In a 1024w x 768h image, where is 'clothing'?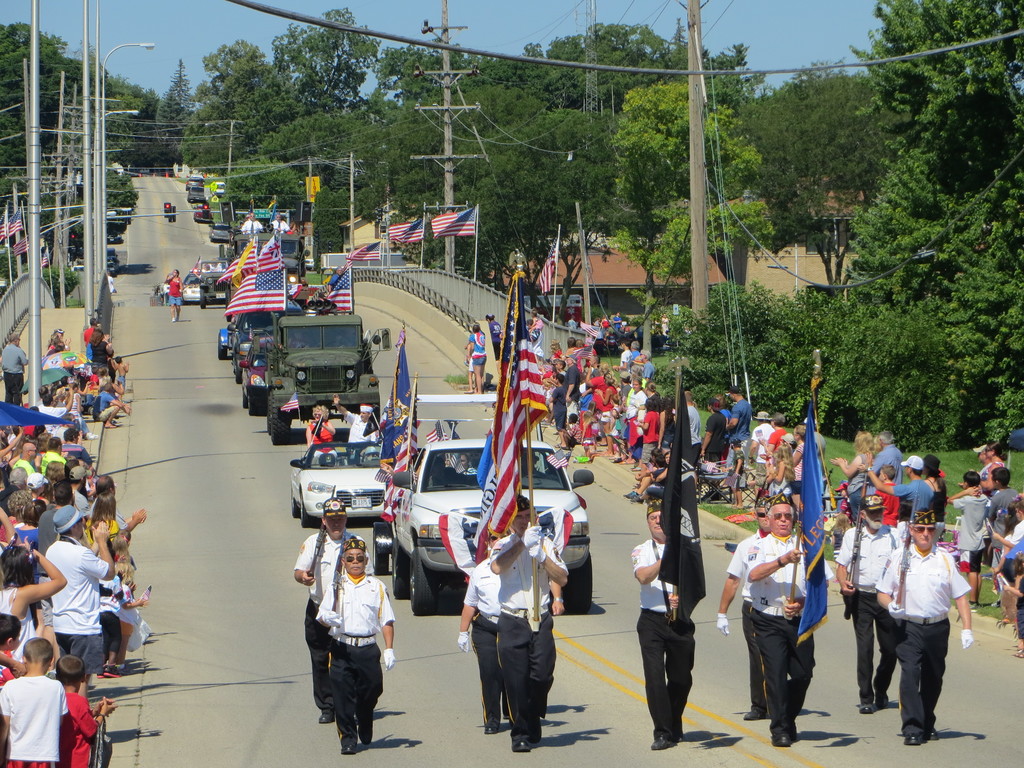
box=[837, 519, 905, 715].
